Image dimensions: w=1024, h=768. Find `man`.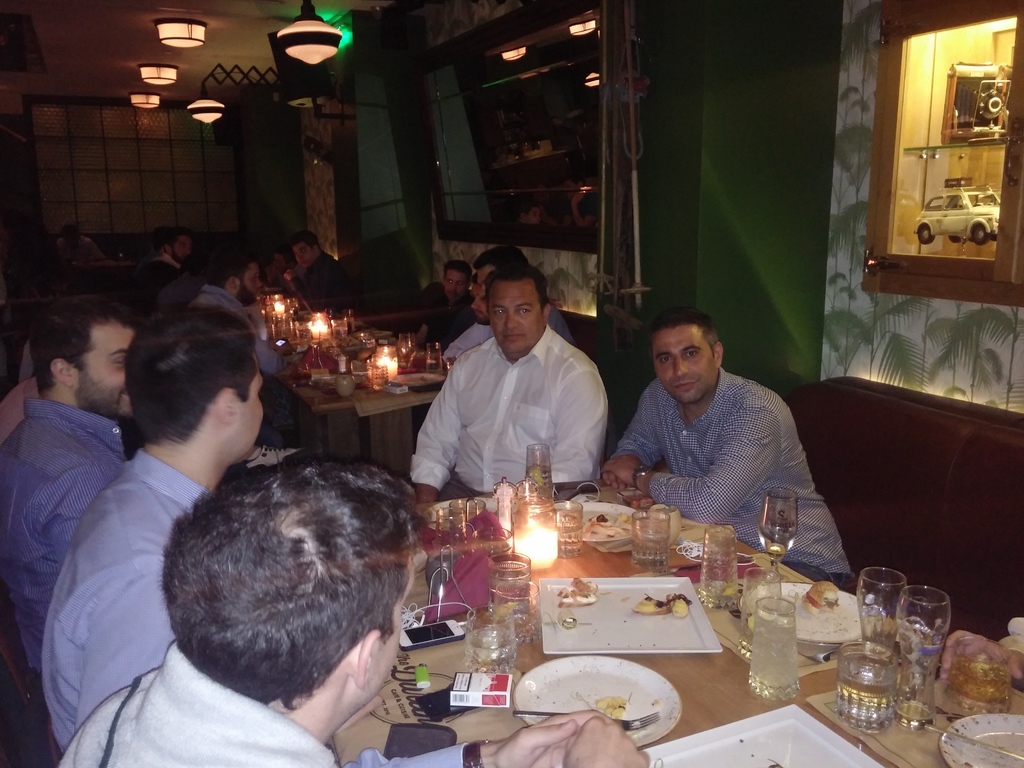
478/244/575/352.
